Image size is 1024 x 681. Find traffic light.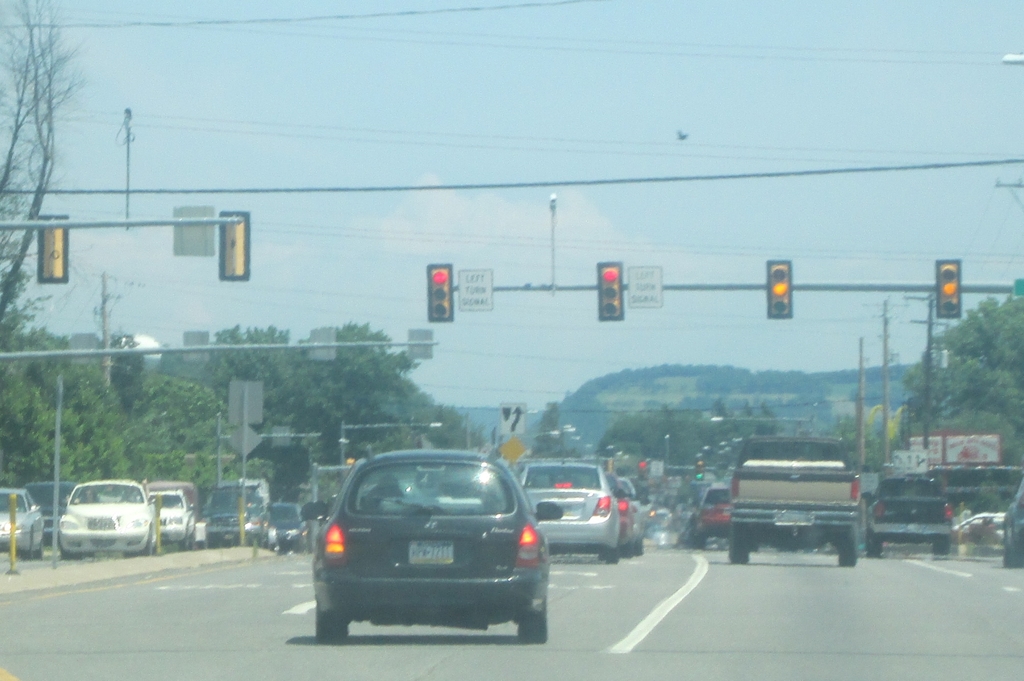
<region>596, 259, 624, 322</region>.
